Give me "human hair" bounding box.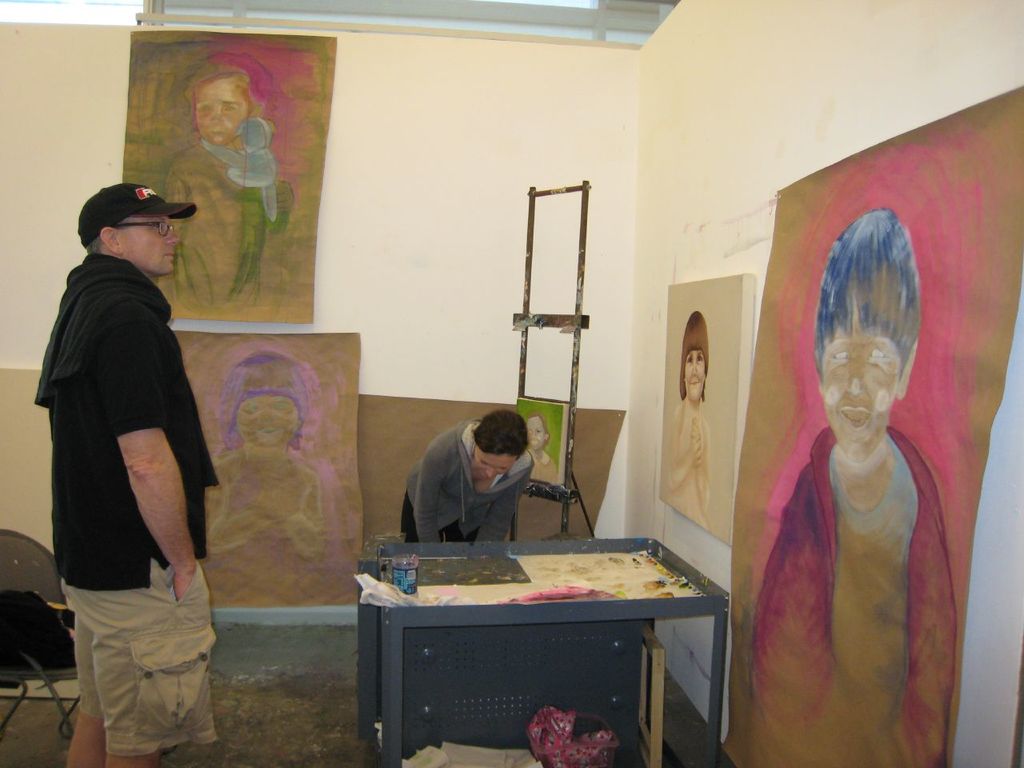
crop(84, 218, 126, 253).
